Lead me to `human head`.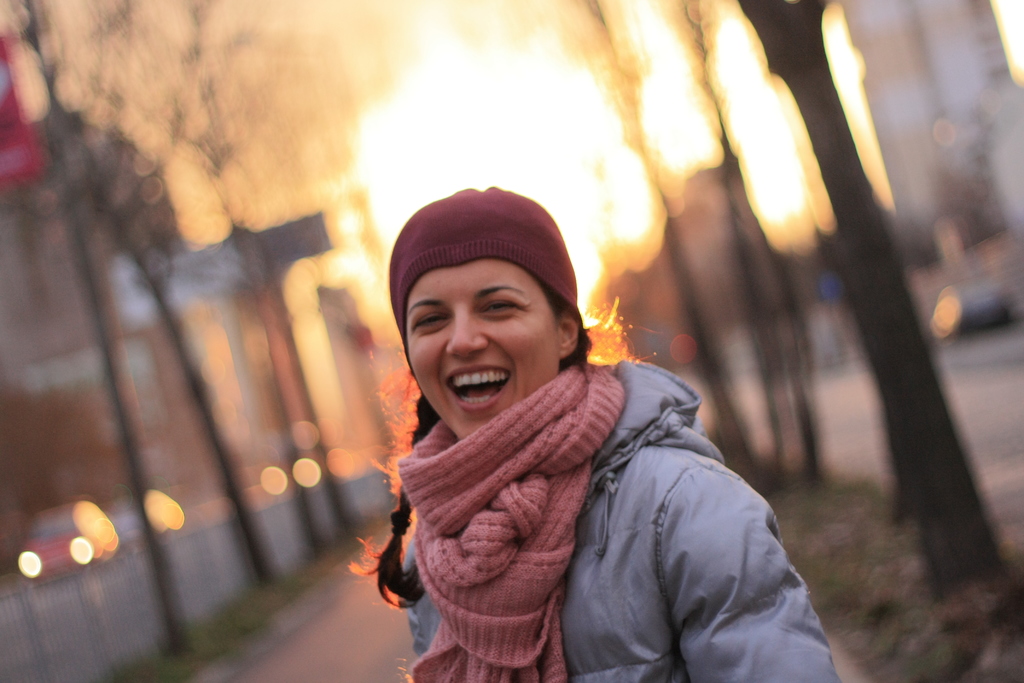
Lead to <bbox>379, 169, 572, 414</bbox>.
